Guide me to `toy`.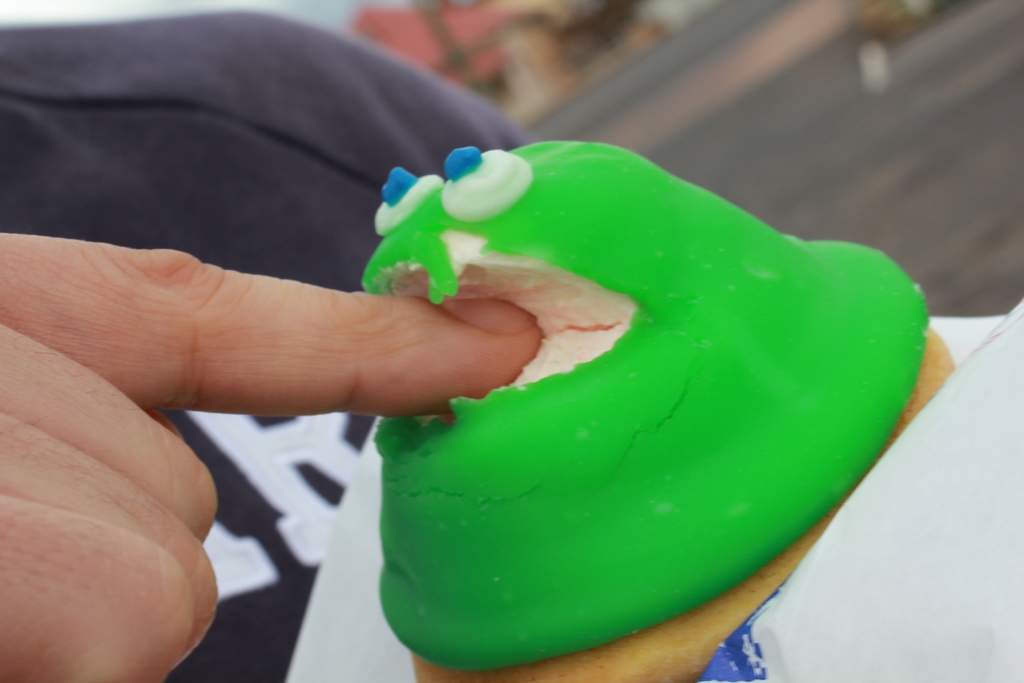
Guidance: locate(271, 122, 915, 679).
